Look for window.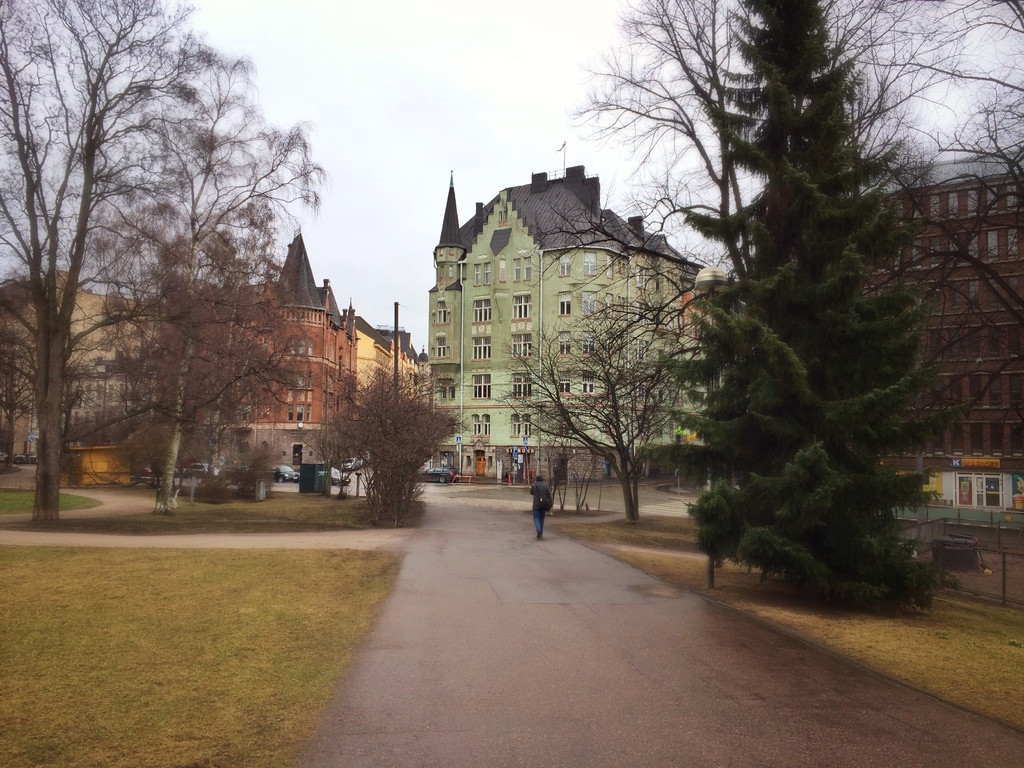
Found: x1=1010 y1=331 x2=1017 y2=349.
